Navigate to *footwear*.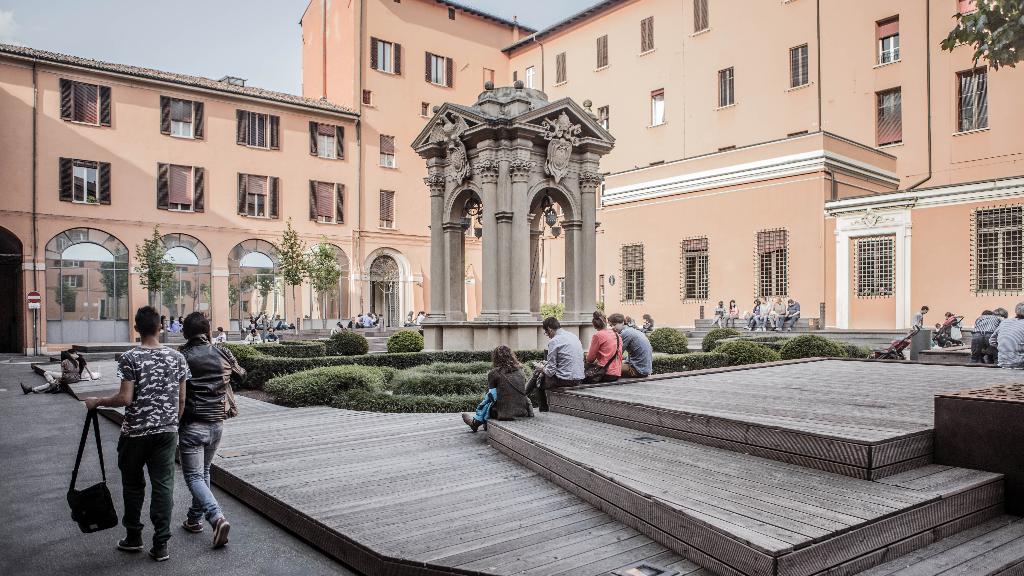
Navigation target: <region>151, 543, 172, 559</region>.
